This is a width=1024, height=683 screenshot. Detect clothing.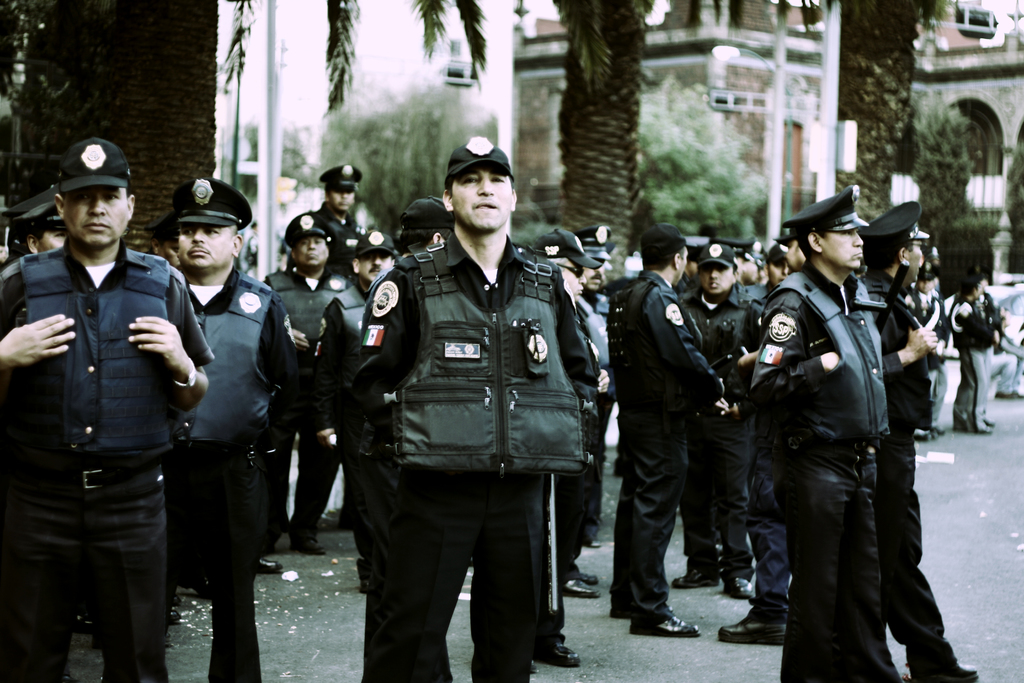
BBox(356, 236, 605, 682).
